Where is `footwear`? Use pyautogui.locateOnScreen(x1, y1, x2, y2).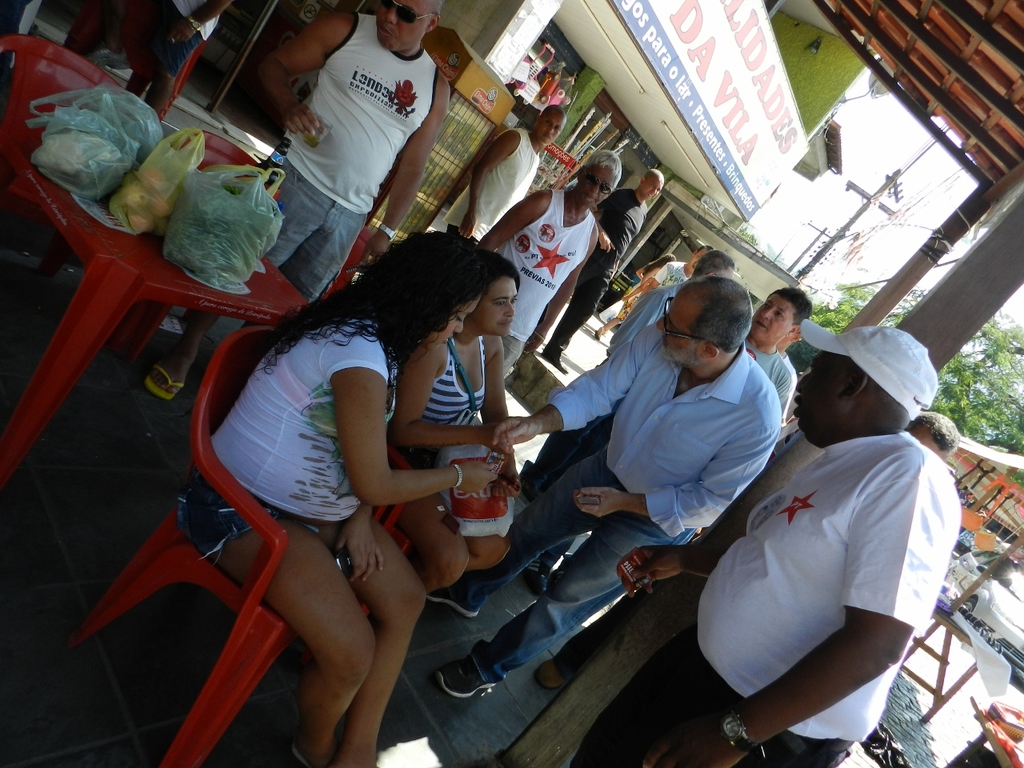
pyautogui.locateOnScreen(429, 652, 502, 701).
